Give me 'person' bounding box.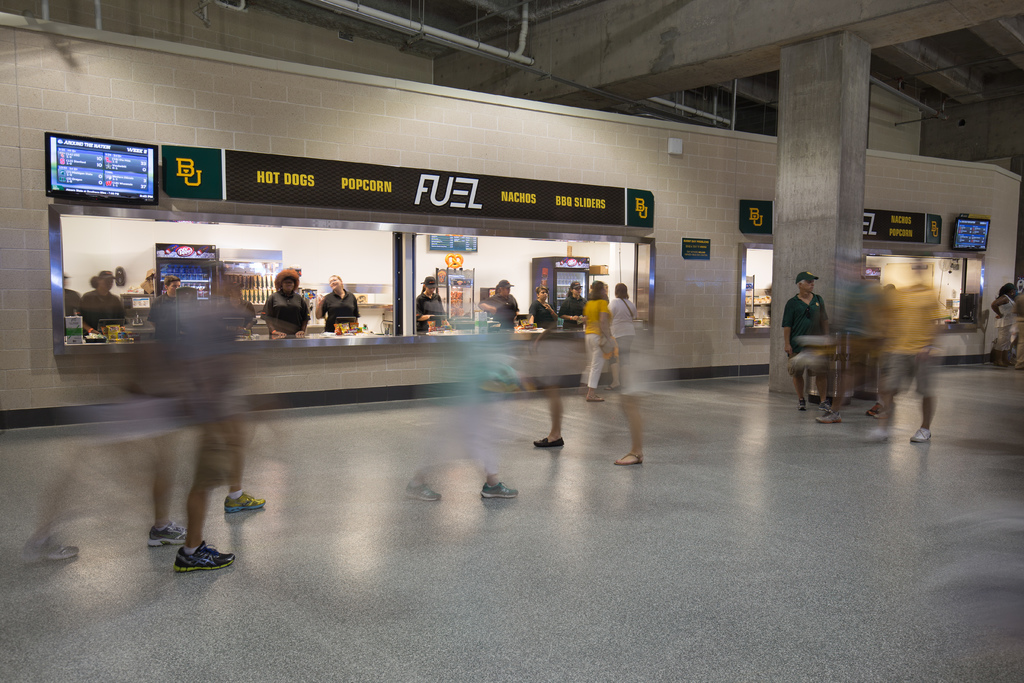
<bbox>74, 273, 132, 338</bbox>.
